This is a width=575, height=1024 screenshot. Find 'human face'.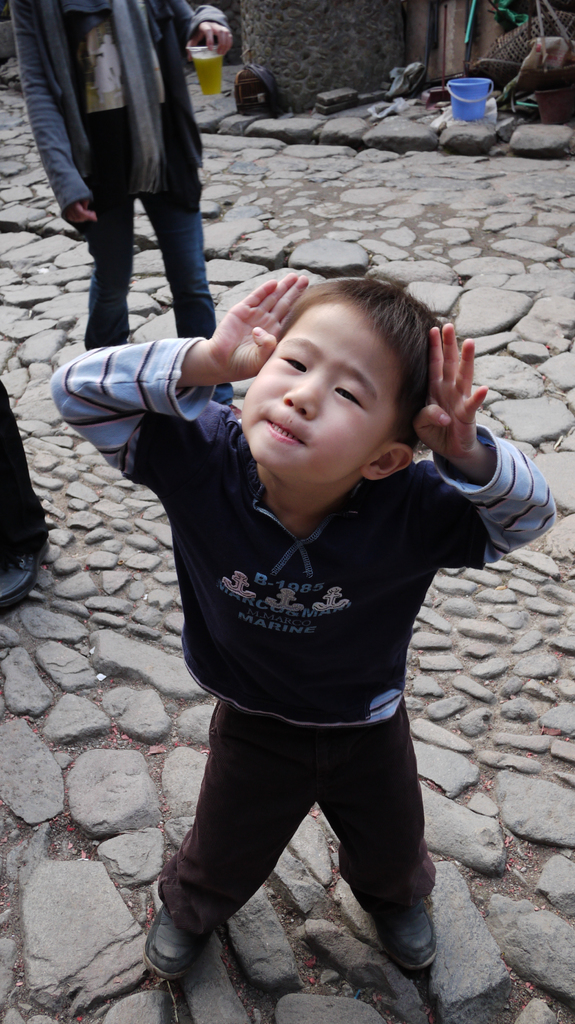
Bounding box: [243,297,388,486].
